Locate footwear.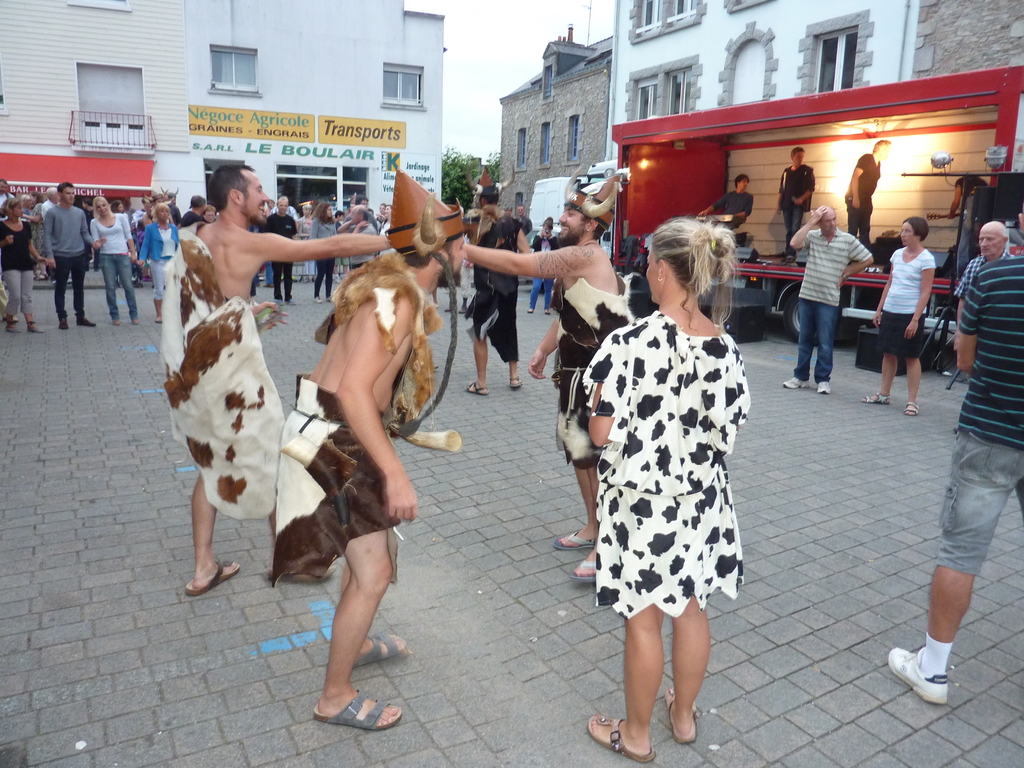
Bounding box: {"left": 444, "top": 296, "right": 454, "bottom": 312}.
